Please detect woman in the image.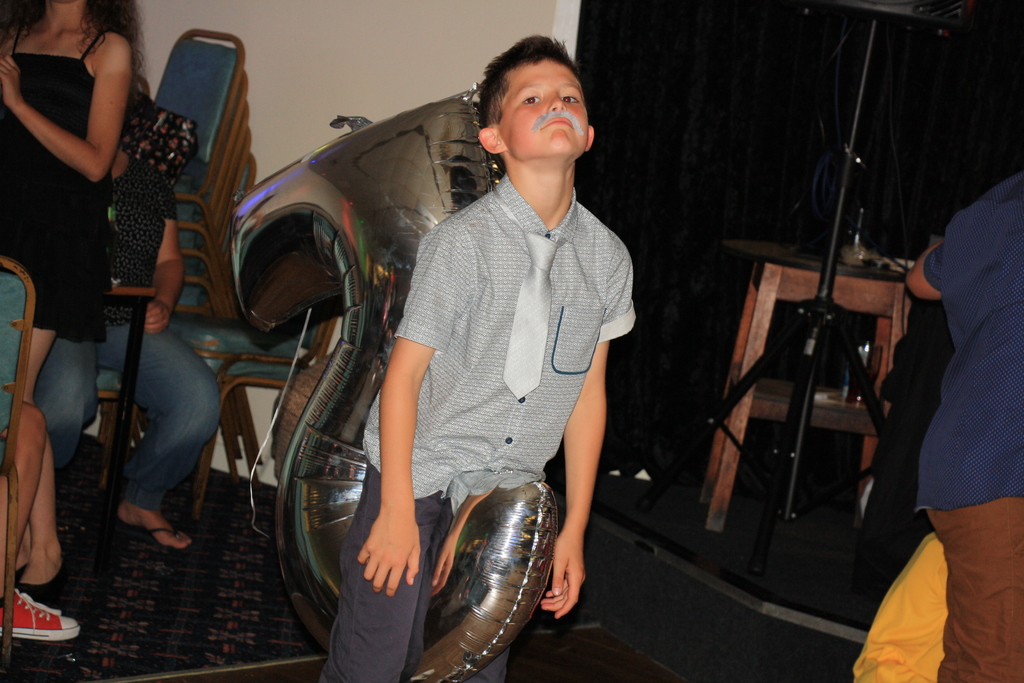
detection(11, 6, 190, 582).
